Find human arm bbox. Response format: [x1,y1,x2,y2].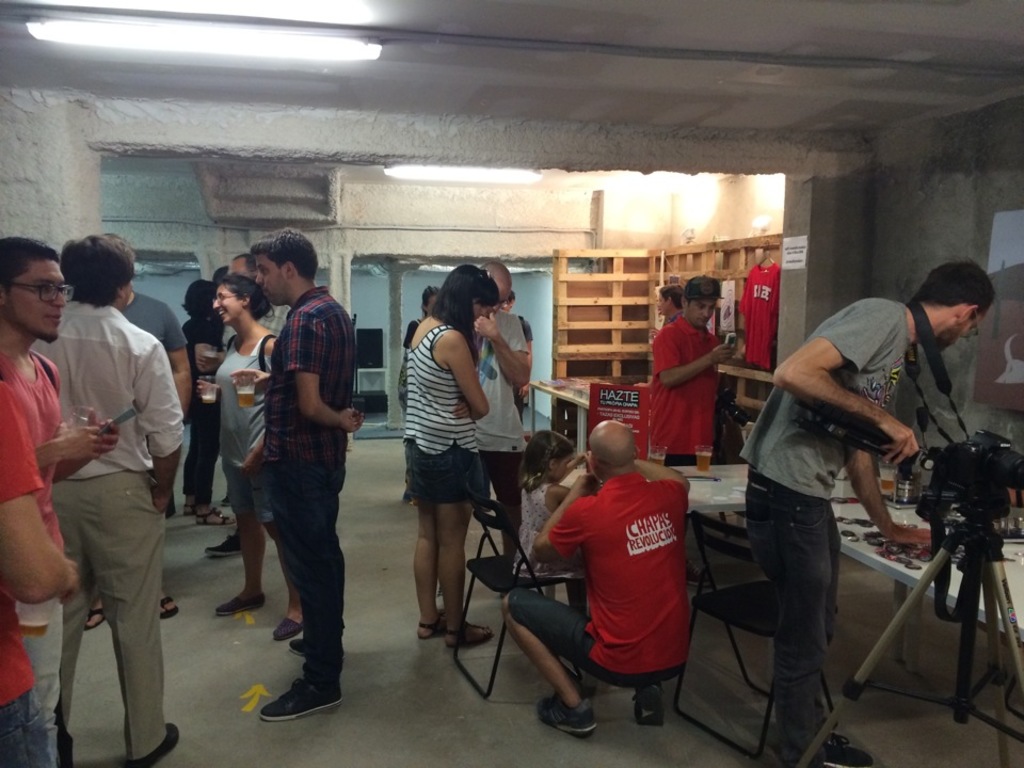
[156,305,189,405].
